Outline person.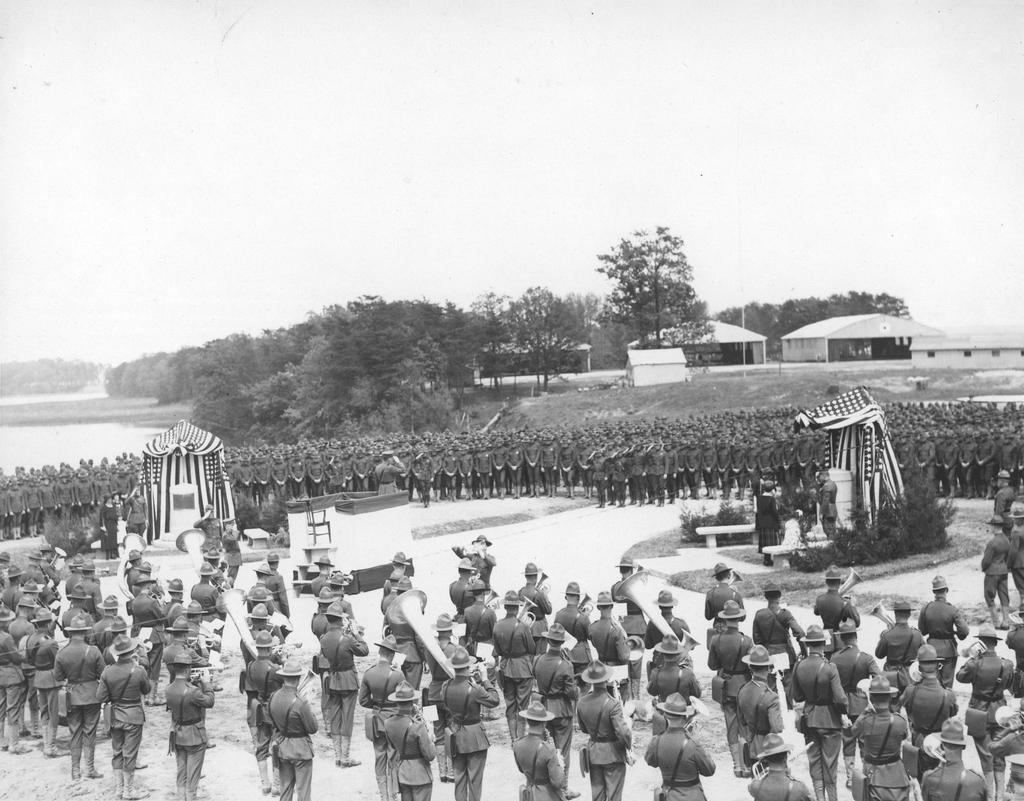
Outline: x1=97 y1=492 x2=115 y2=562.
